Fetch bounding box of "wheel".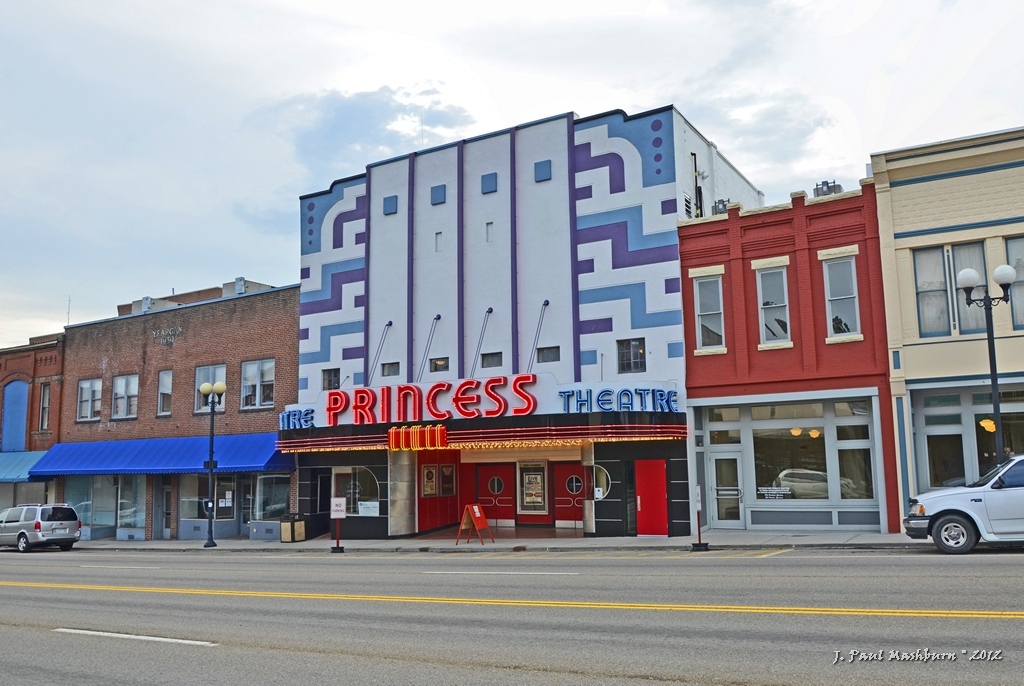
Bbox: Rect(933, 514, 975, 550).
